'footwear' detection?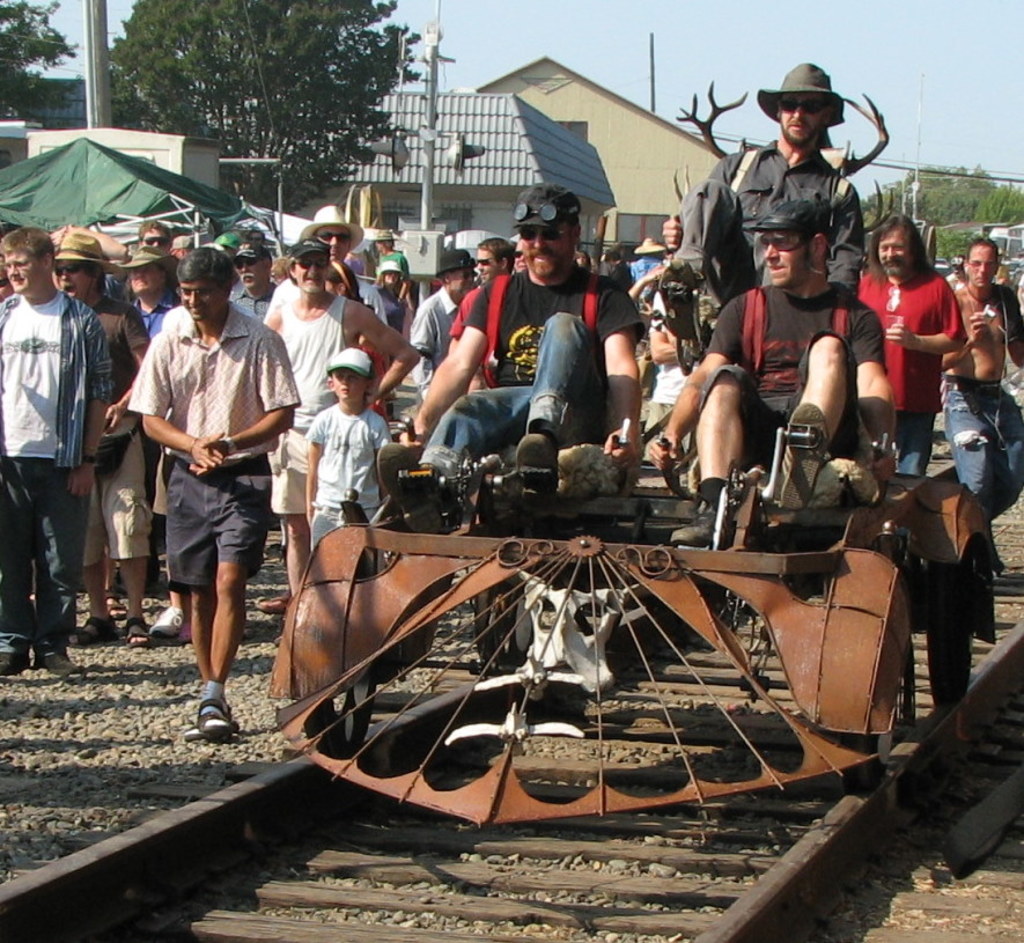
<region>68, 617, 120, 646</region>
